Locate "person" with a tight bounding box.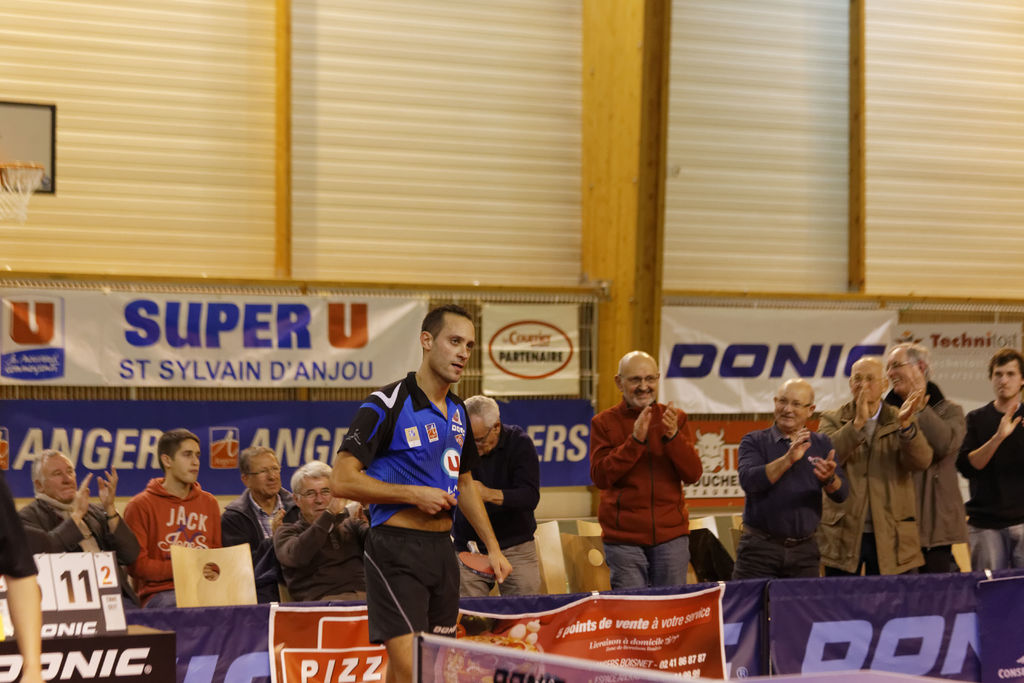
bbox(332, 308, 477, 677).
